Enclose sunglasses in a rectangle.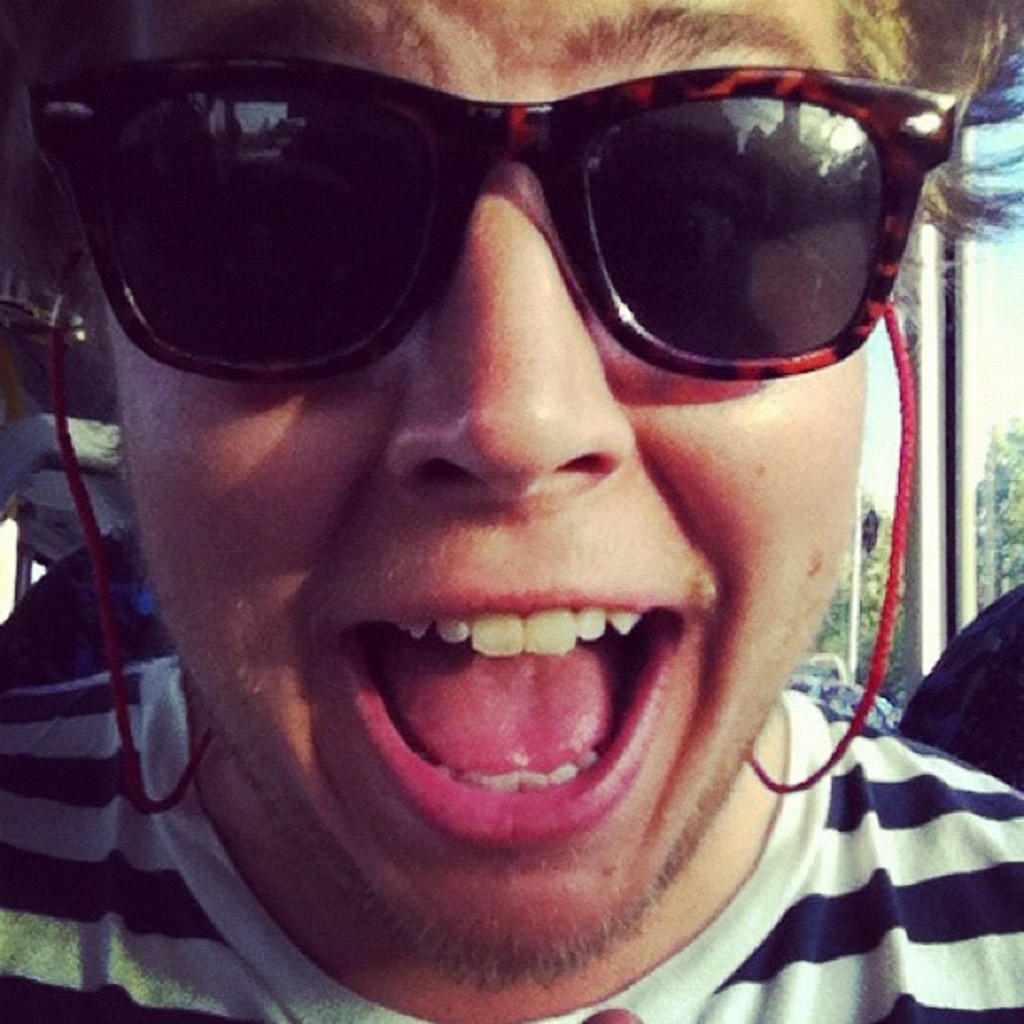
bbox(22, 50, 954, 383).
